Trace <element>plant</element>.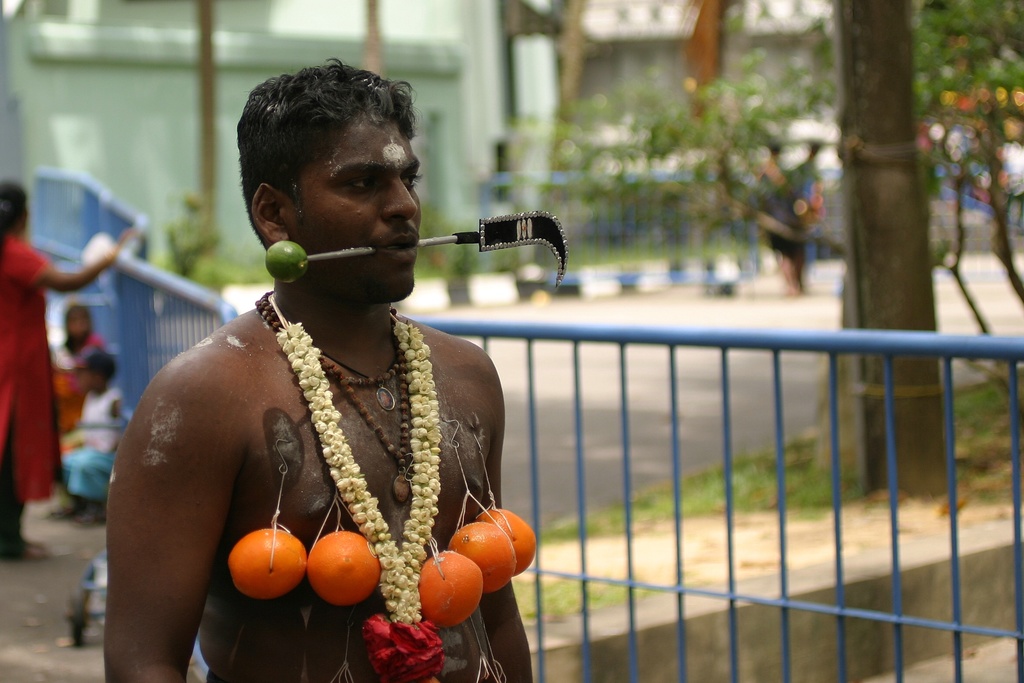
Traced to (950, 362, 1023, 511).
